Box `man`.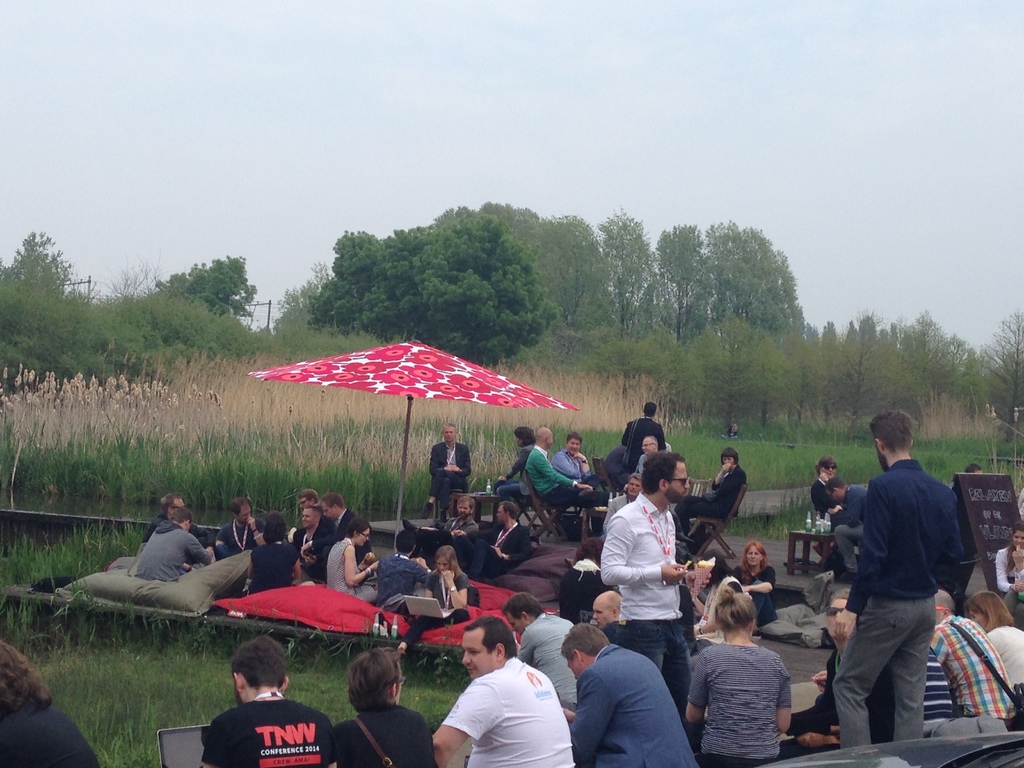
[134, 495, 183, 547].
